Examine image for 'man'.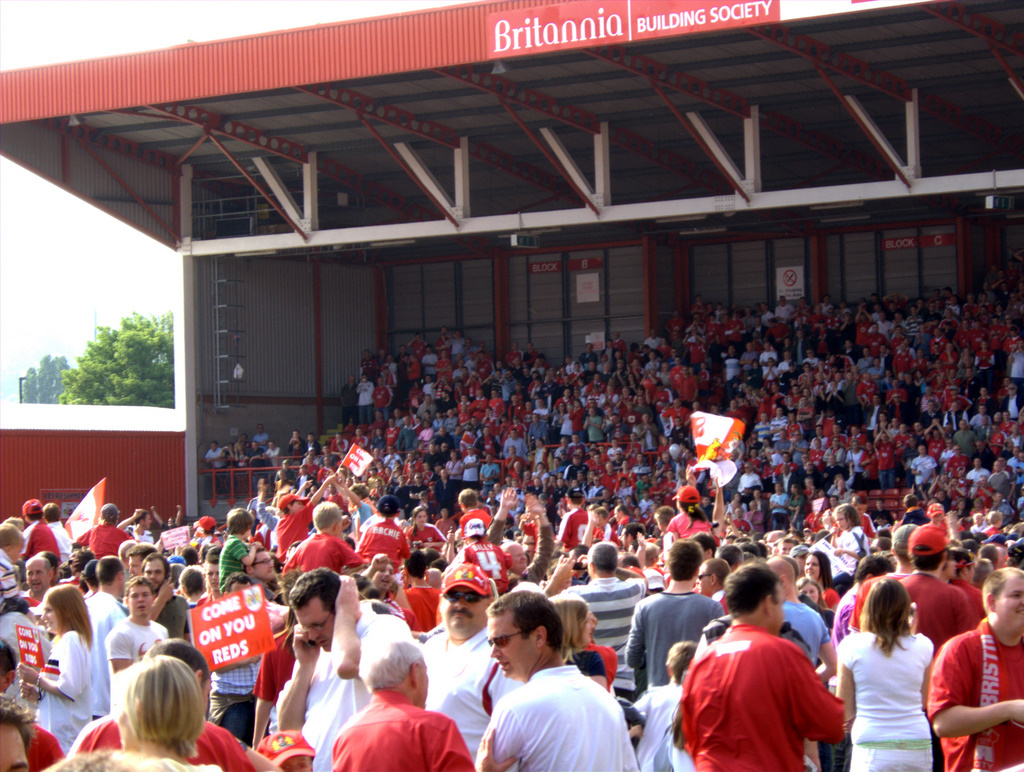
Examination result: (631, 541, 720, 683).
